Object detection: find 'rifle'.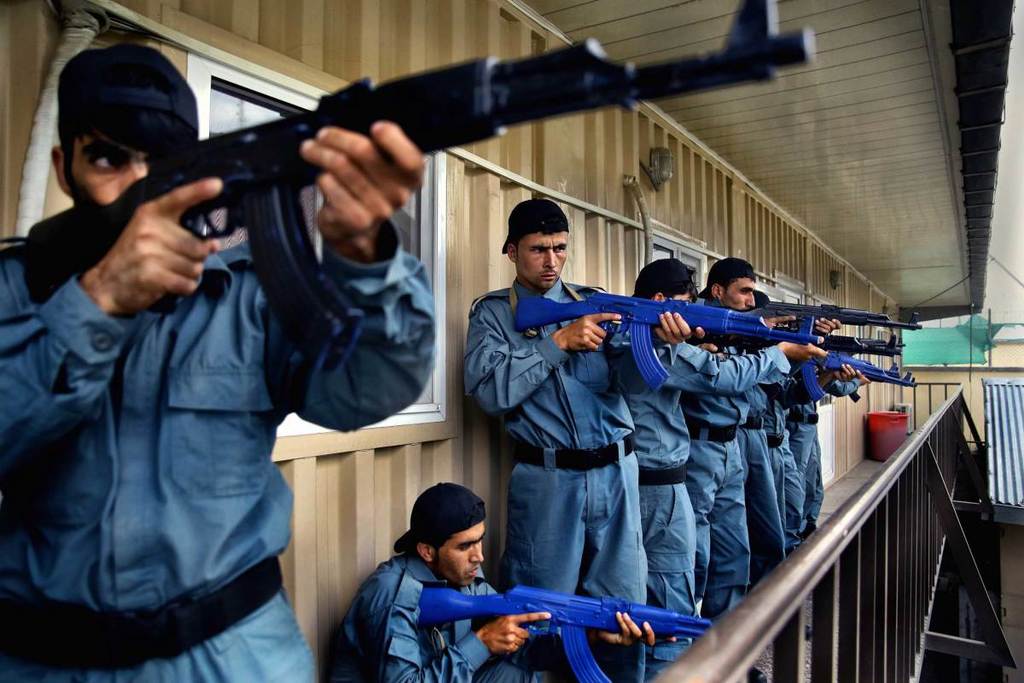
18:0:821:382.
